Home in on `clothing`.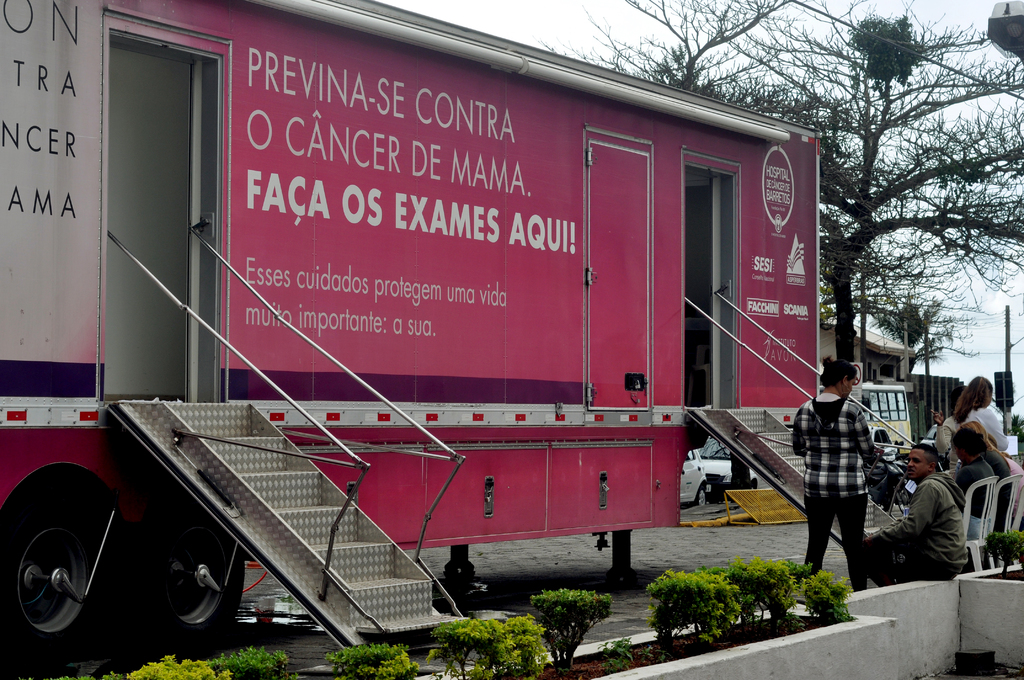
Homed in at 935/412/956/447.
